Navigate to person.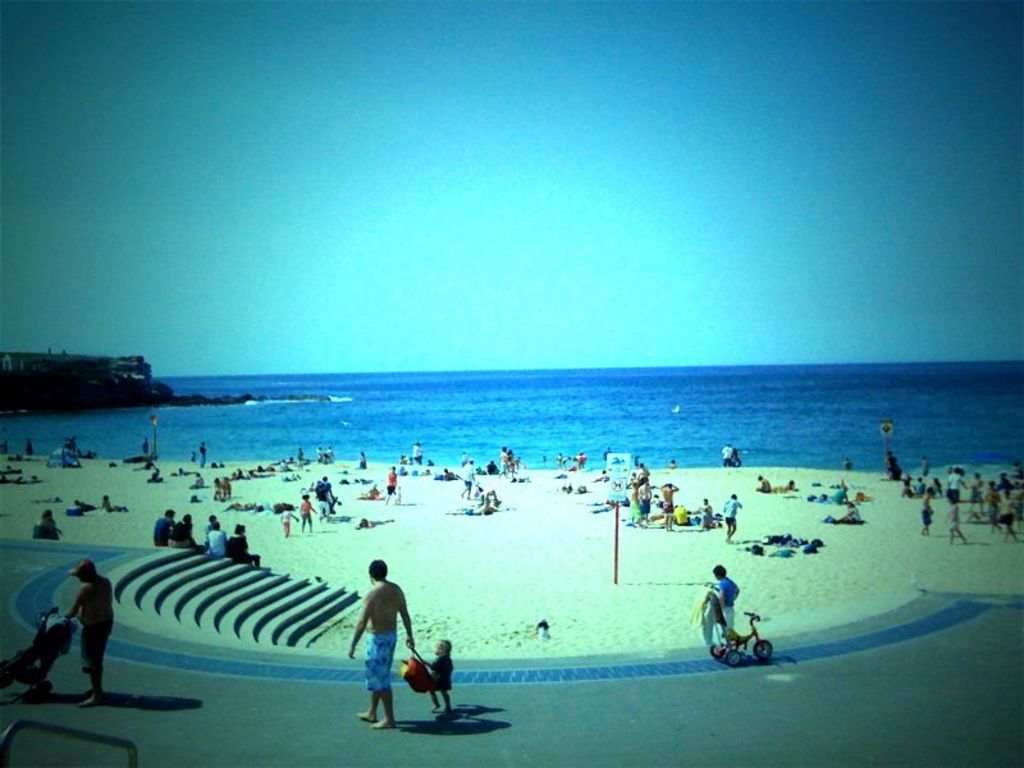
Navigation target: 421, 637, 454, 717.
